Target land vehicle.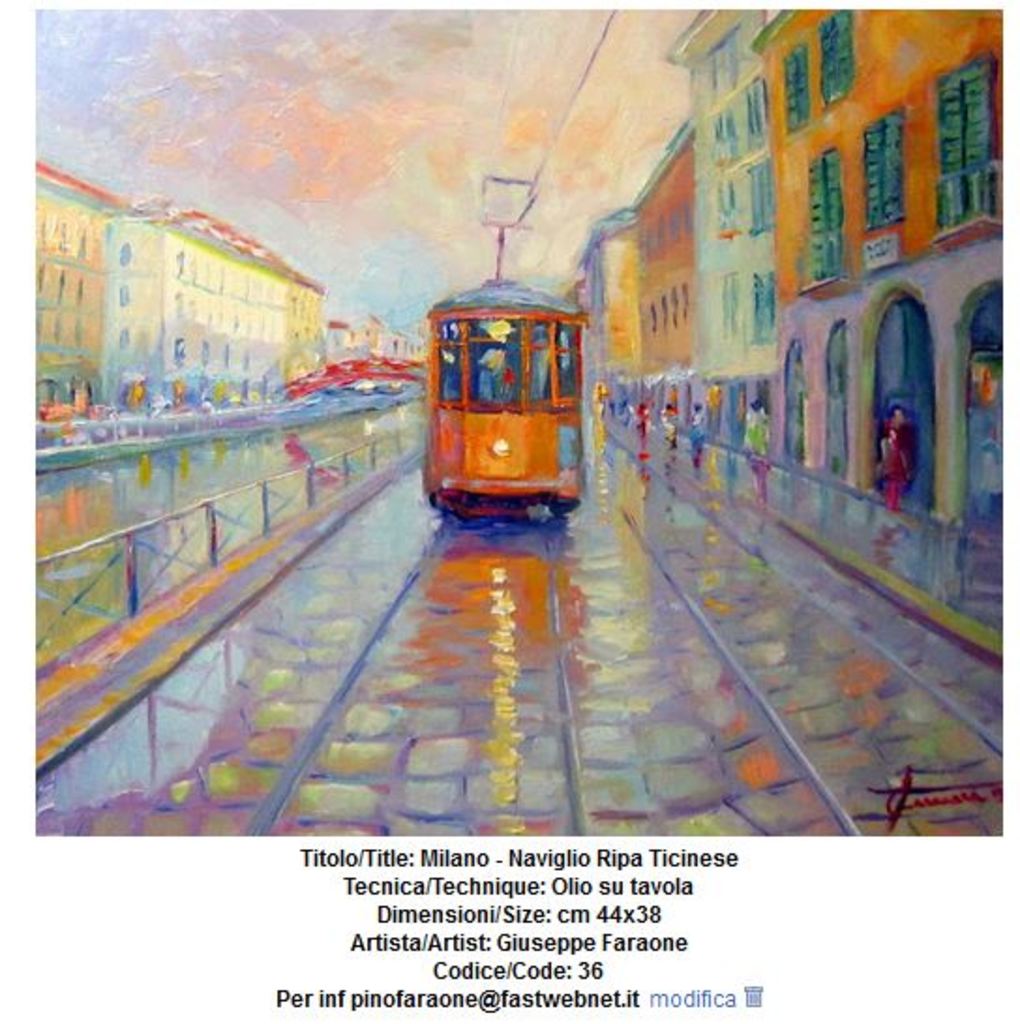
Target region: [x1=407, y1=283, x2=606, y2=510].
